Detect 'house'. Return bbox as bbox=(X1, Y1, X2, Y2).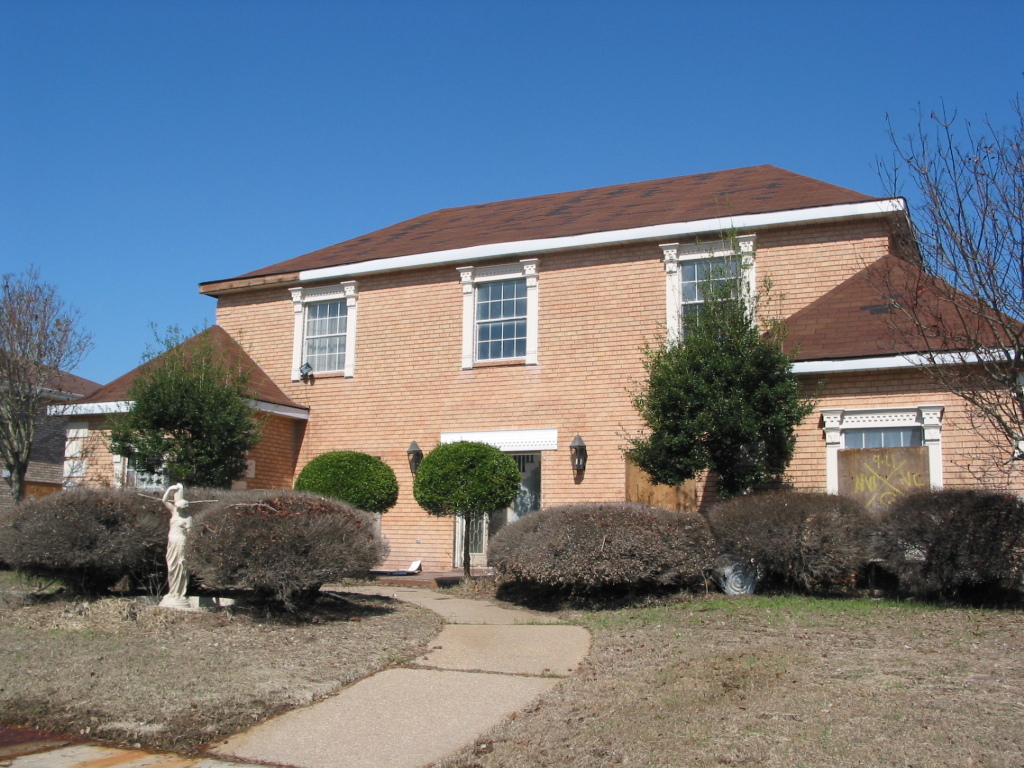
bbox=(41, 316, 314, 514).
